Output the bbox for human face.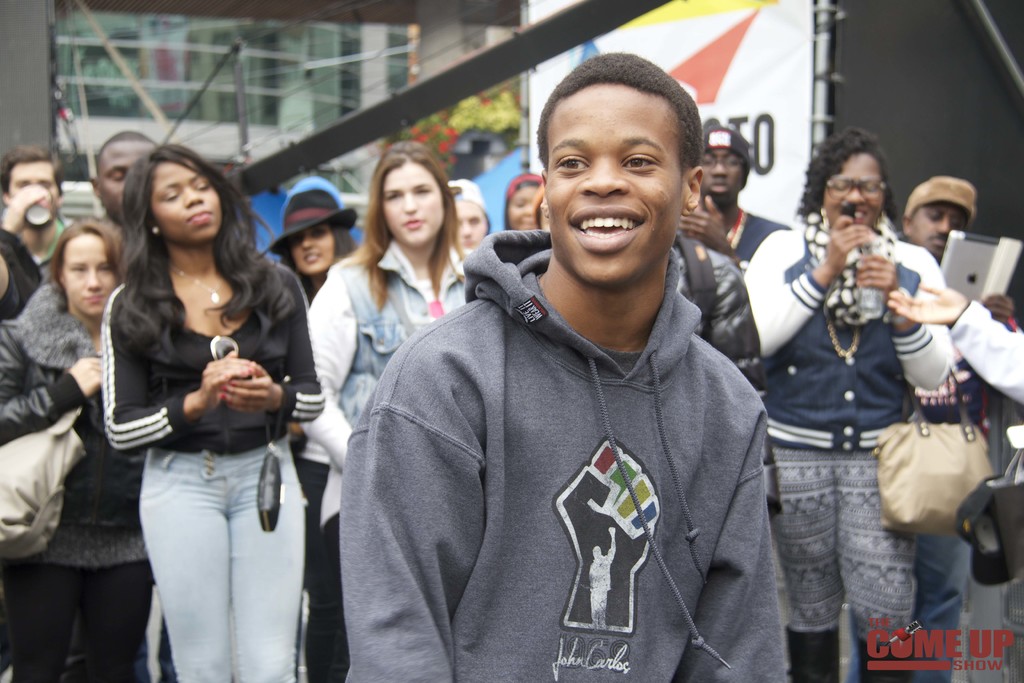
bbox=(822, 154, 883, 228).
